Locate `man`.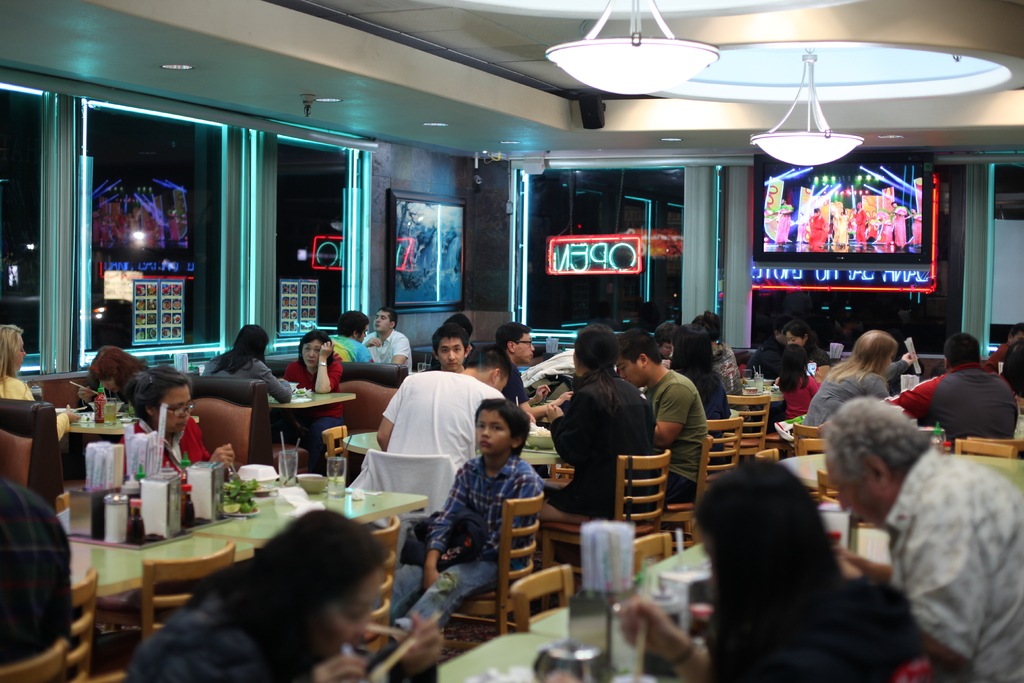
Bounding box: locate(373, 343, 515, 470).
